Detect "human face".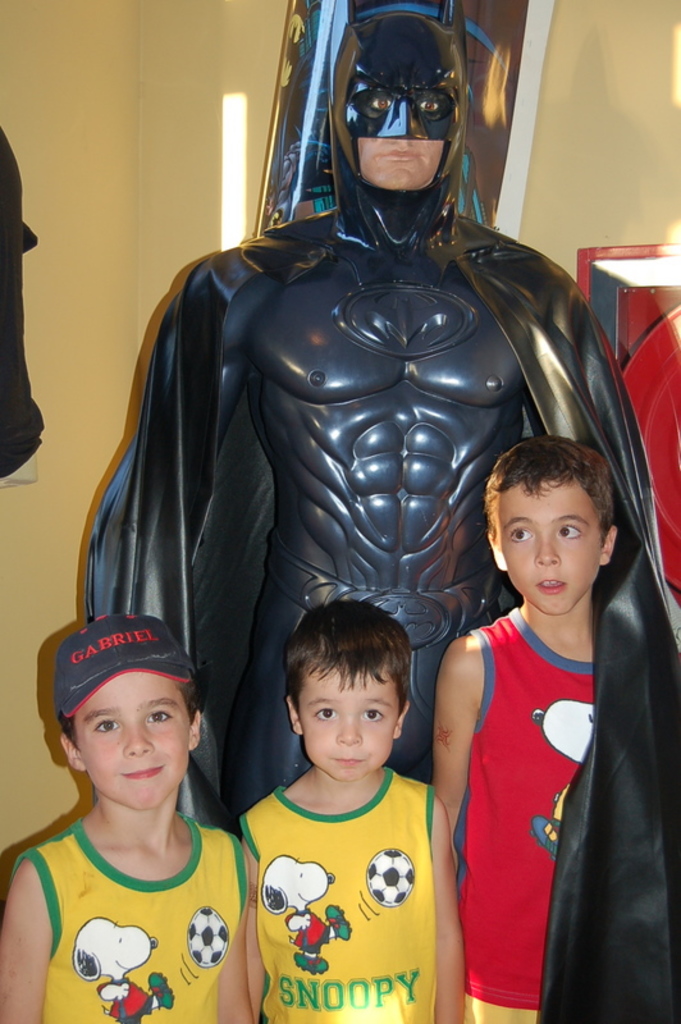
Detected at [x1=337, y1=31, x2=456, y2=195].
